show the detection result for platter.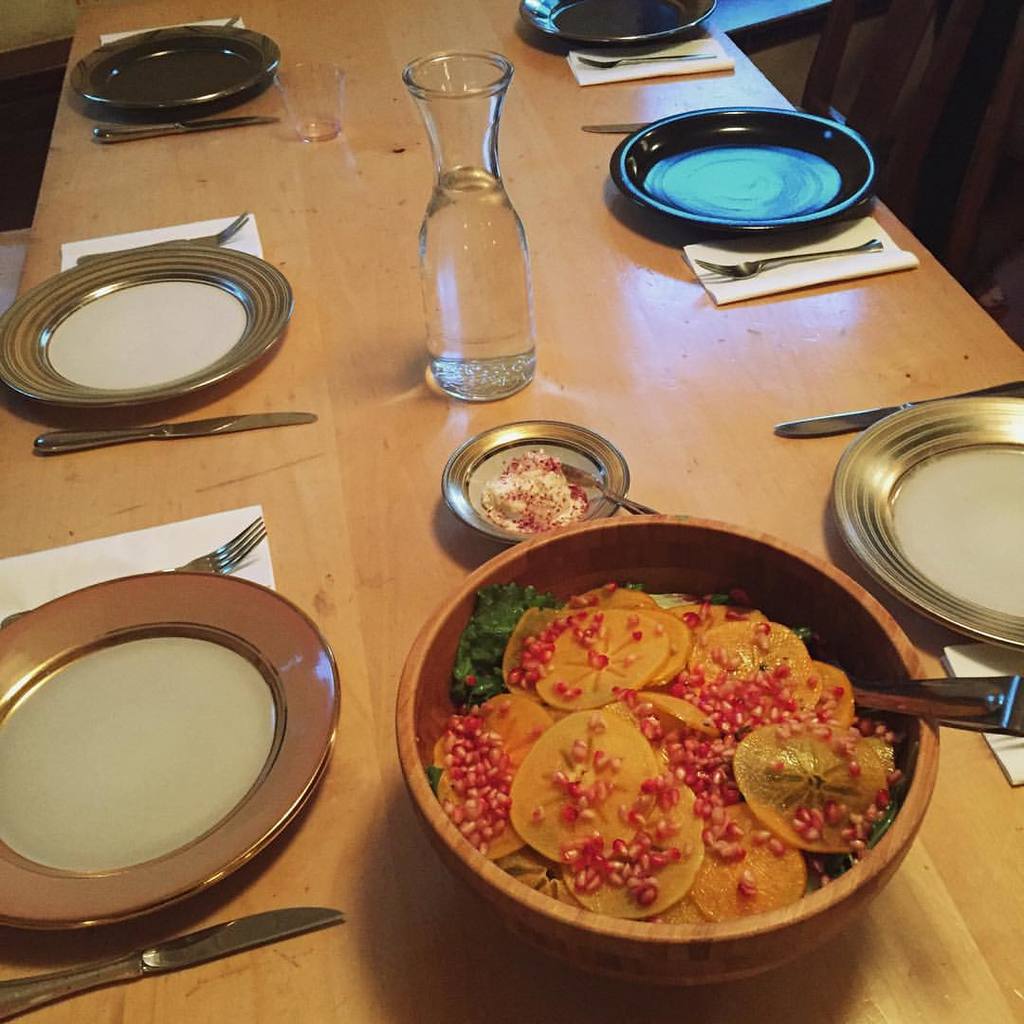
[4, 244, 296, 404].
